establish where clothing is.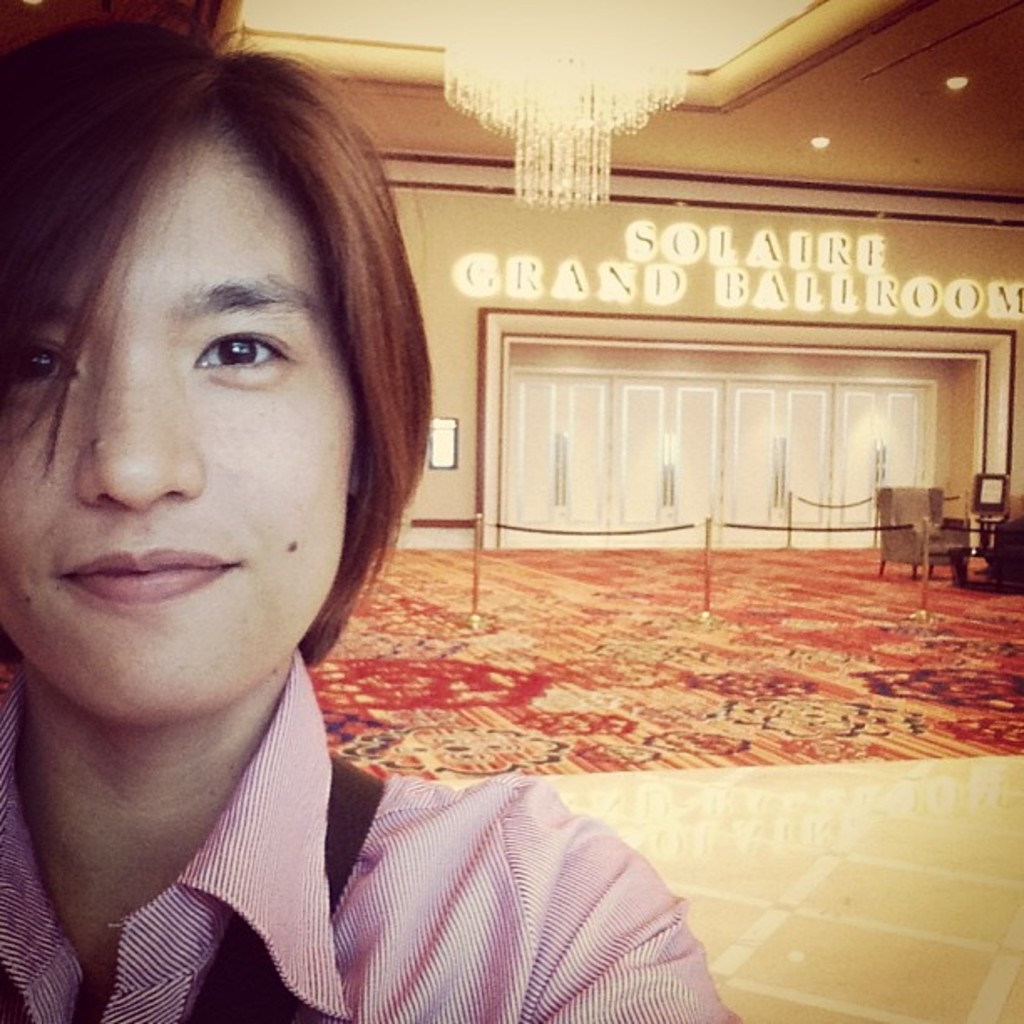
Established at rect(0, 581, 766, 1019).
